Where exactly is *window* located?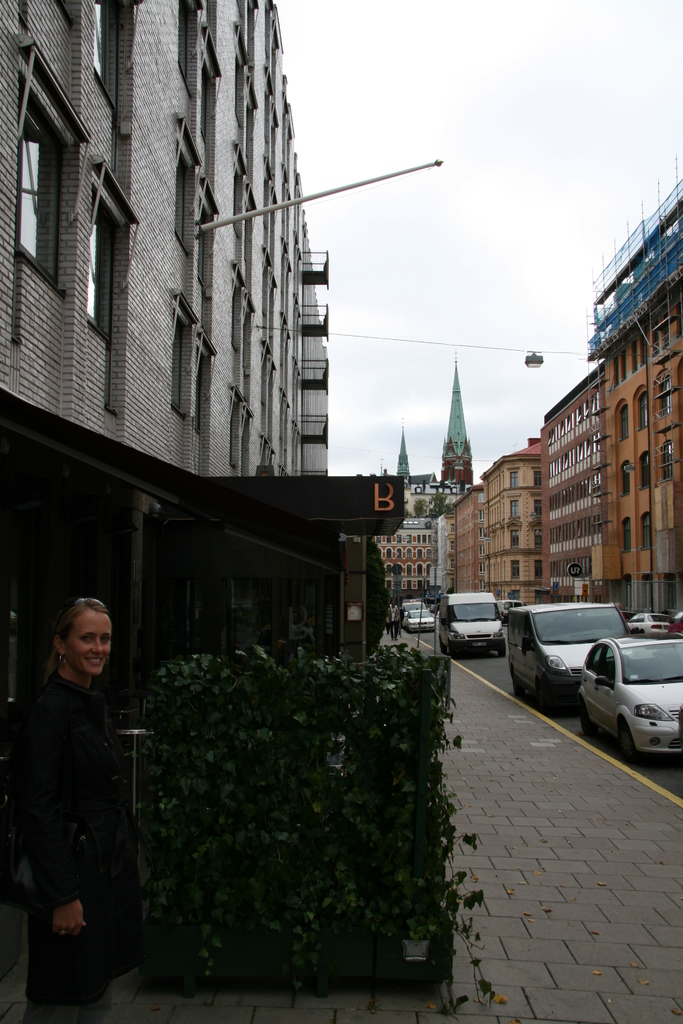
Its bounding box is detection(638, 392, 646, 426).
